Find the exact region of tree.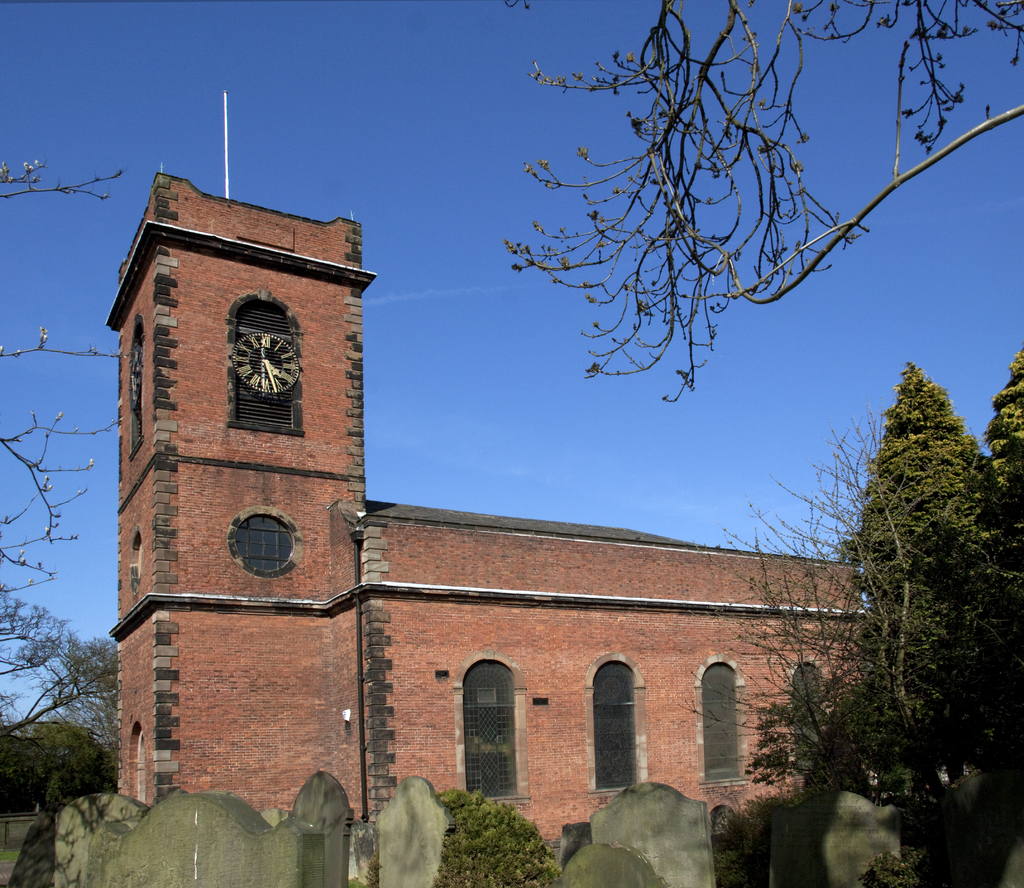
Exact region: locate(351, 787, 557, 887).
